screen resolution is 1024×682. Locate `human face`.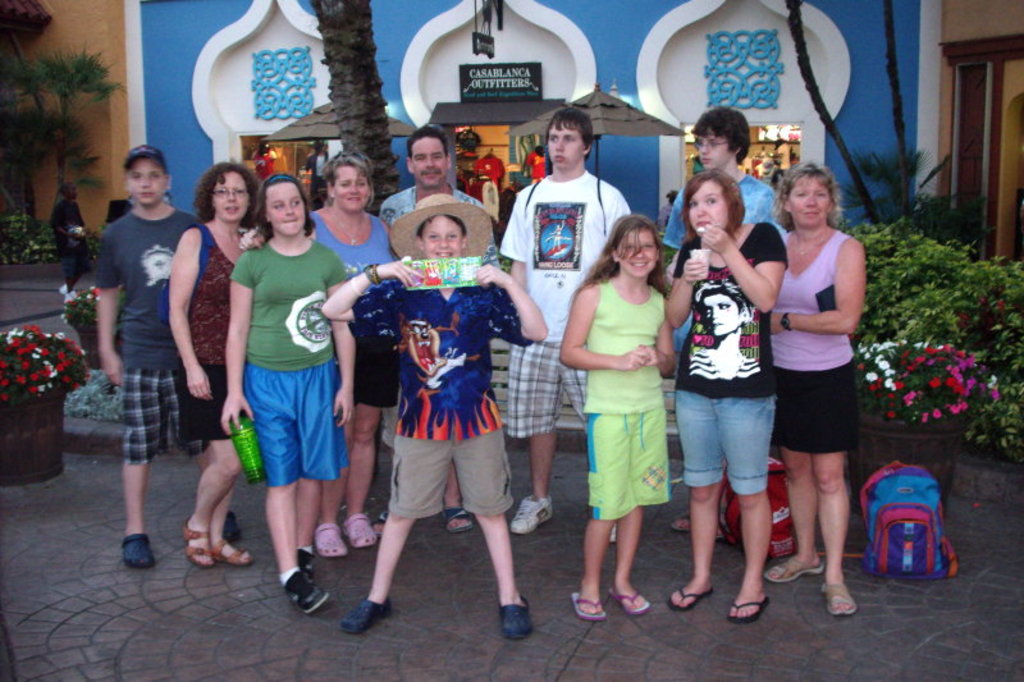
<bbox>65, 180, 78, 202</bbox>.
